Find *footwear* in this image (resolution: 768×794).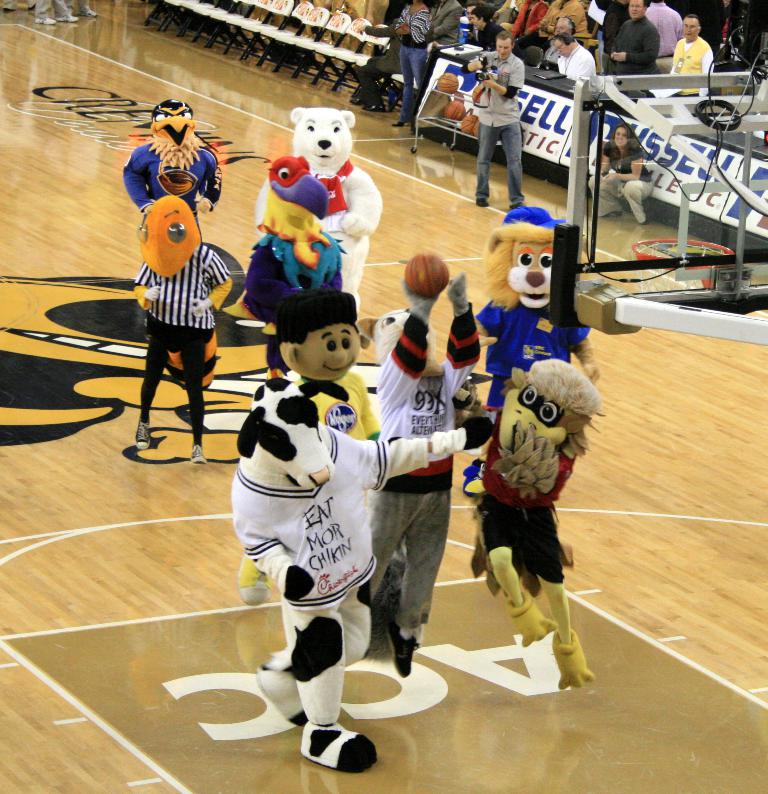
select_region(392, 122, 404, 129).
